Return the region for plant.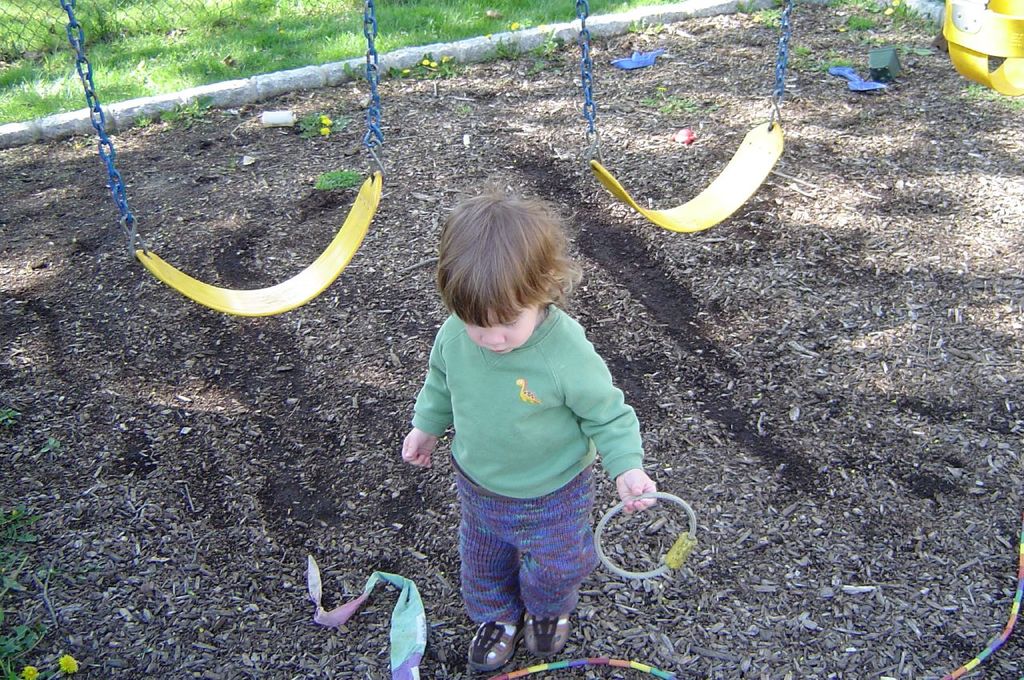
{"x1": 287, "y1": 107, "x2": 352, "y2": 142}.
